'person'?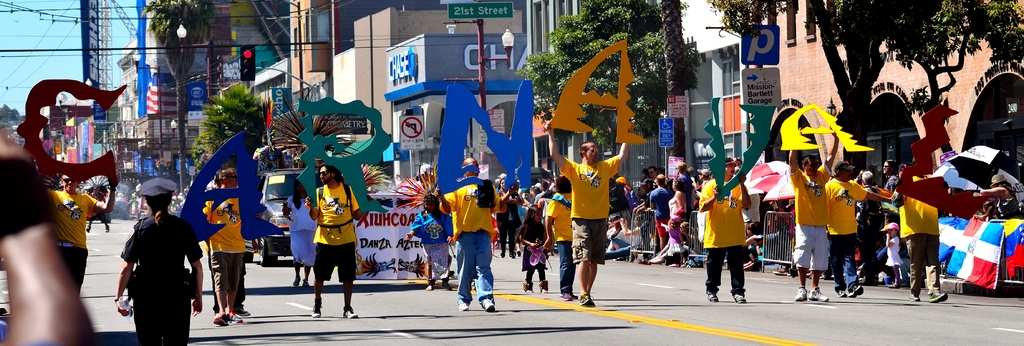
(883, 219, 898, 284)
